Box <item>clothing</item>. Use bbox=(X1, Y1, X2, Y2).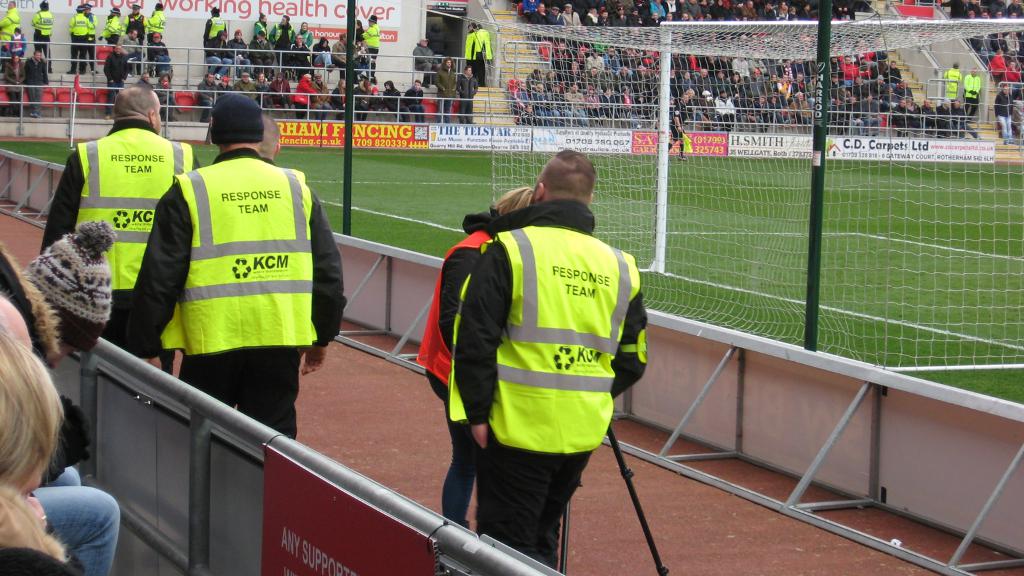
bbox=(351, 85, 371, 115).
